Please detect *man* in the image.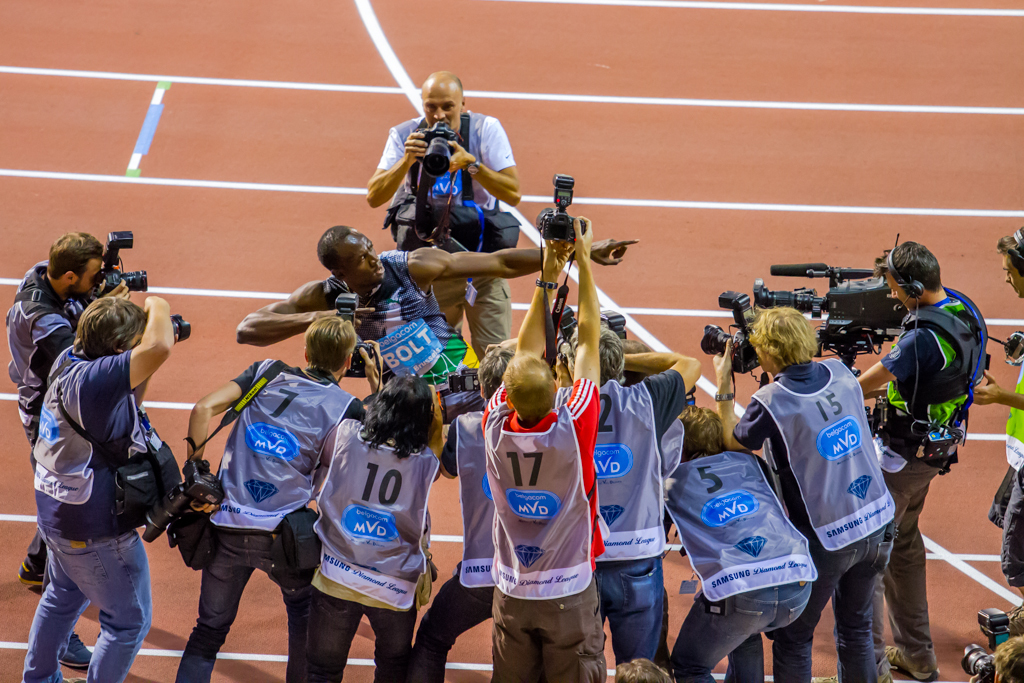
360:59:532:375.
